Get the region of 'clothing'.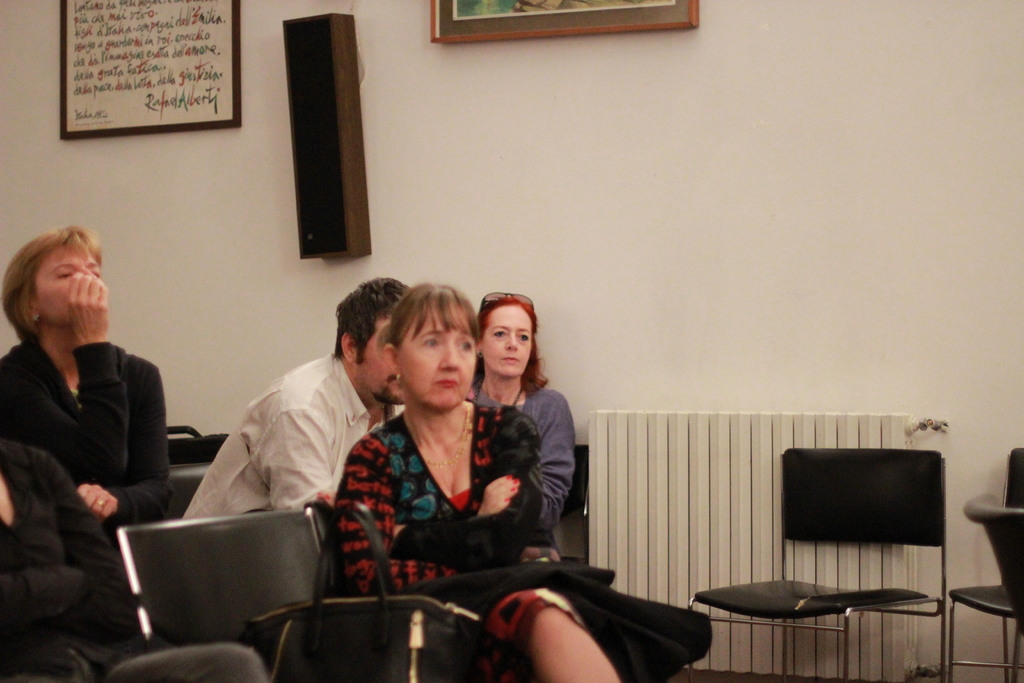
select_region(472, 383, 575, 546).
